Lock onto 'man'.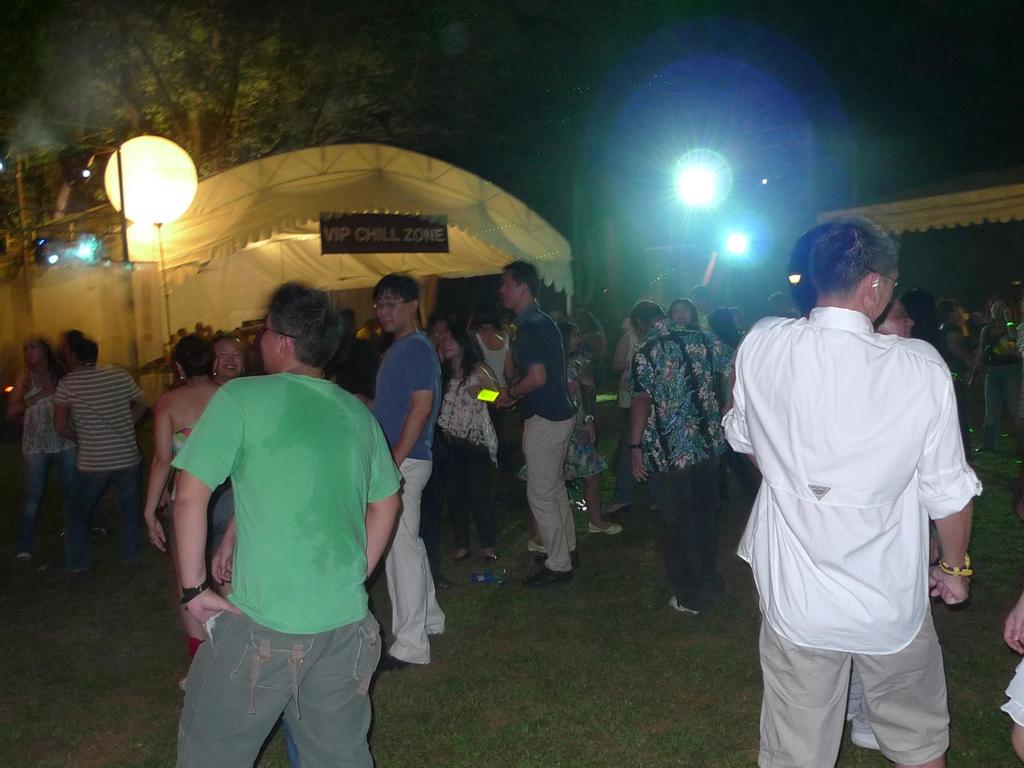
Locked: Rect(717, 212, 980, 767).
